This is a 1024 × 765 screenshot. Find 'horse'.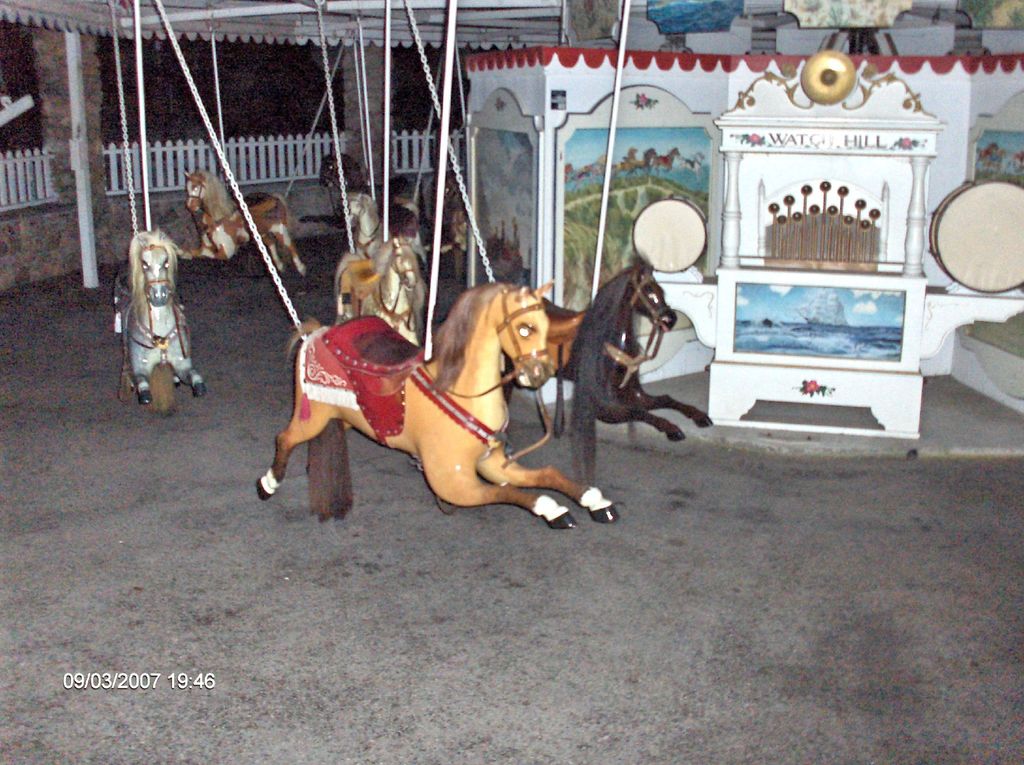
Bounding box: x1=260, y1=279, x2=614, y2=533.
